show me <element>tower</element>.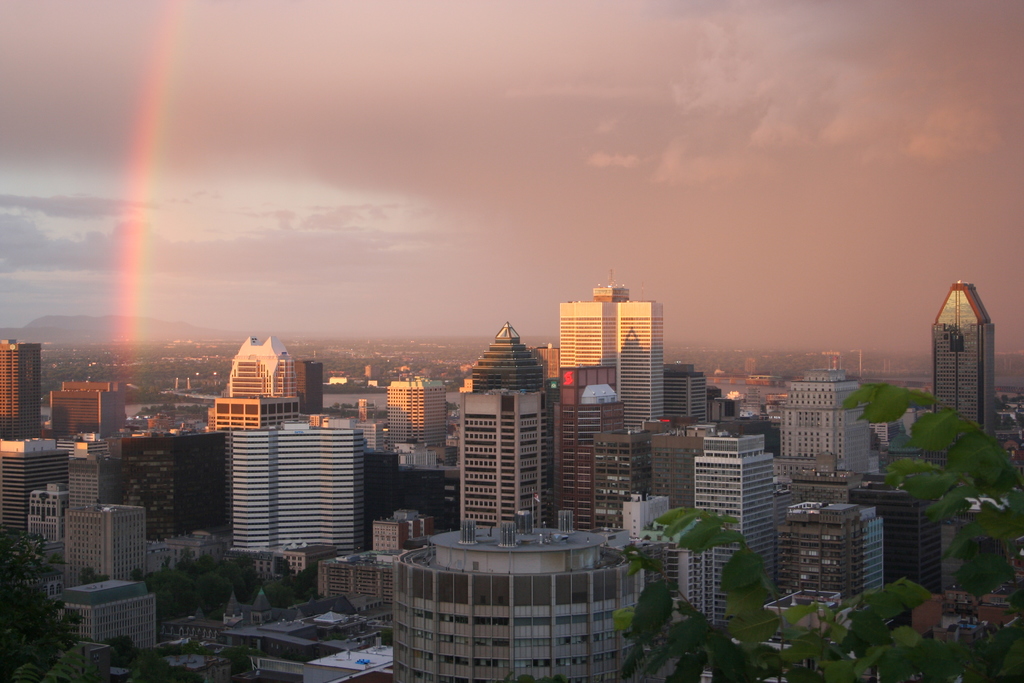
<element>tower</element> is here: x1=453 y1=323 x2=551 y2=539.
